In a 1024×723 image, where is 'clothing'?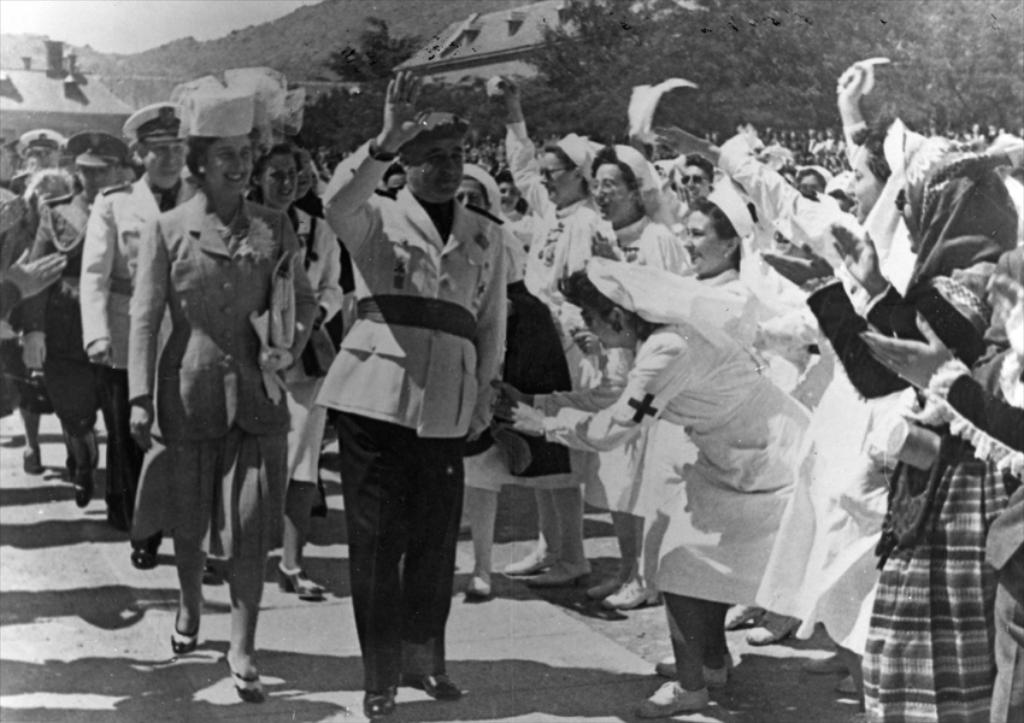
(left=71, top=174, right=205, bottom=542).
